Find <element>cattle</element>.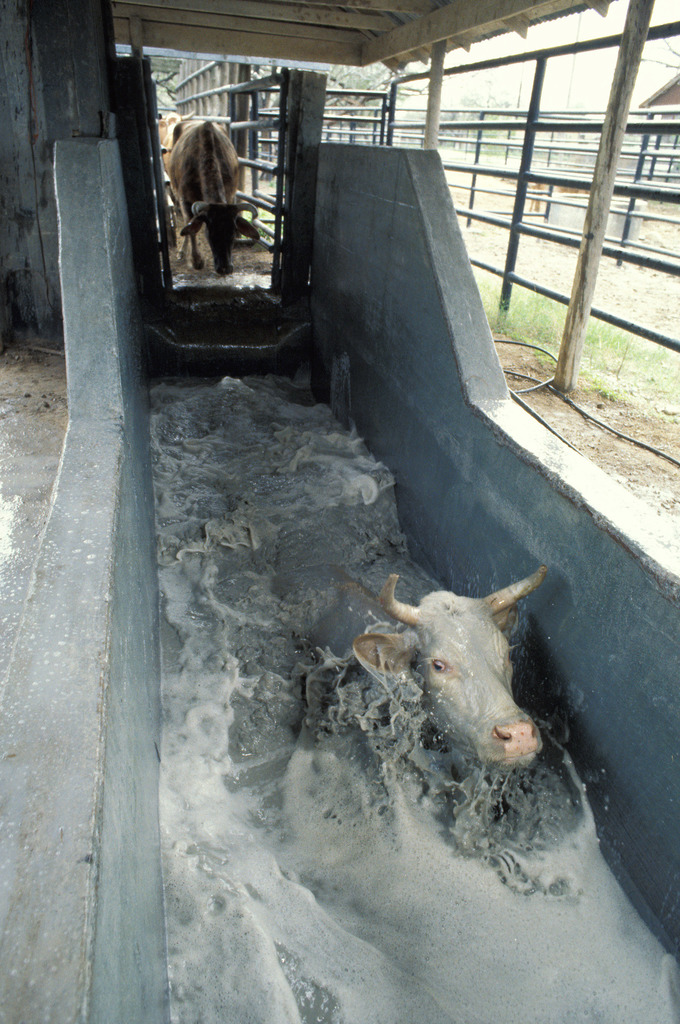
163, 120, 259, 273.
